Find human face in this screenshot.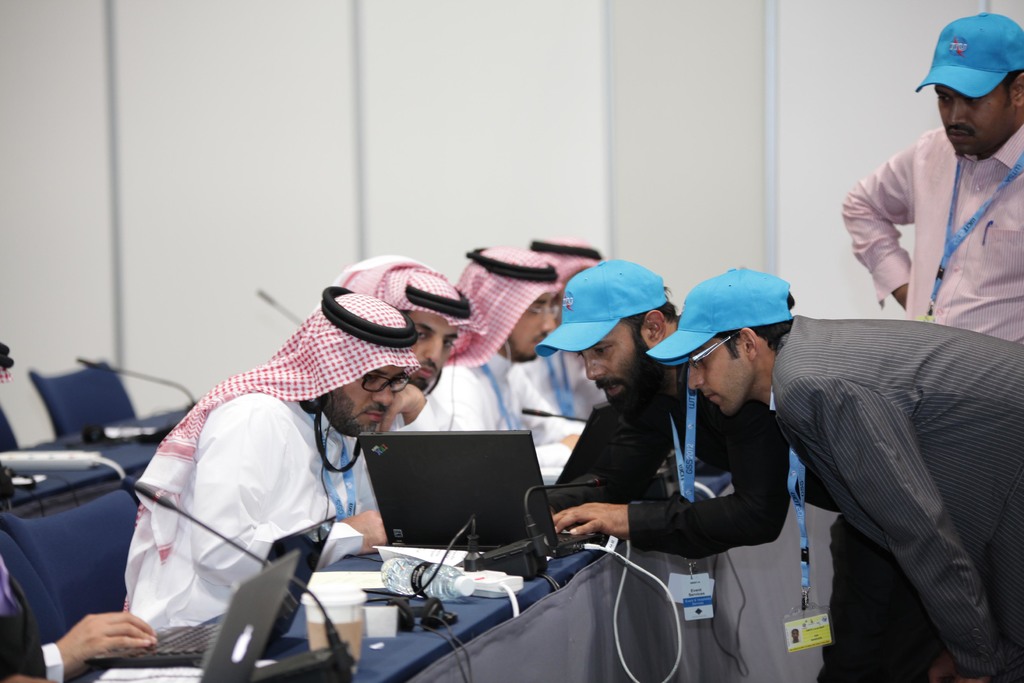
The bounding box for human face is box(408, 309, 460, 394).
